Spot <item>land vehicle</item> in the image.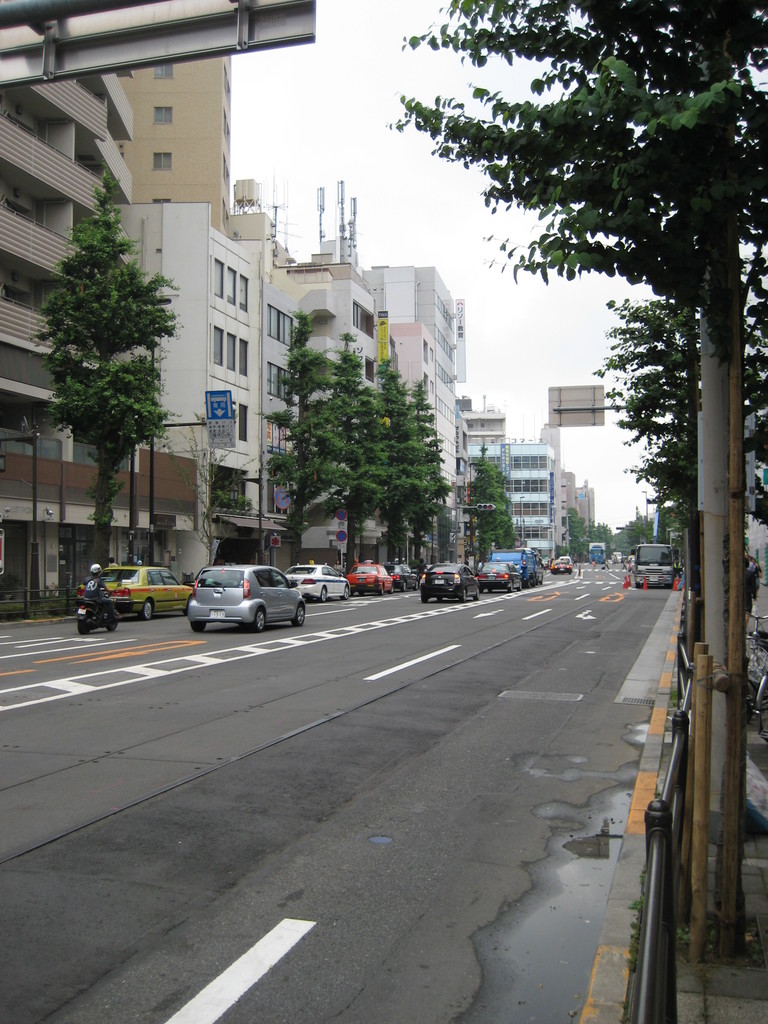
<item>land vehicle</item> found at 389/564/419/593.
